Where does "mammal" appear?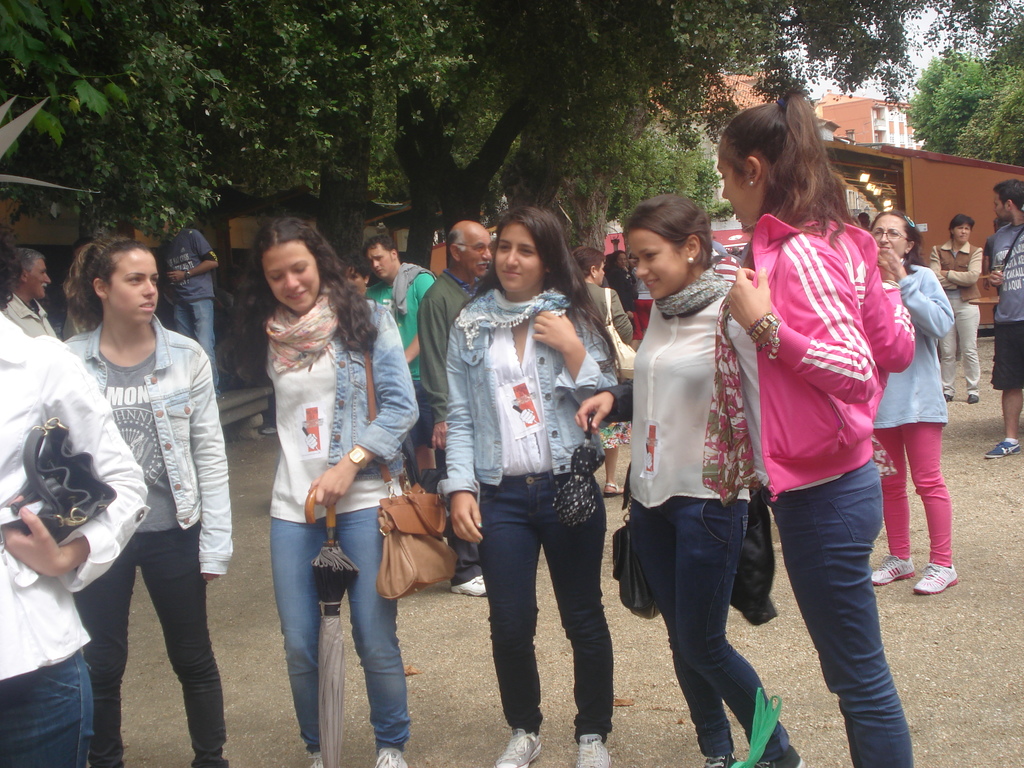
Appears at bbox=(858, 212, 868, 227).
